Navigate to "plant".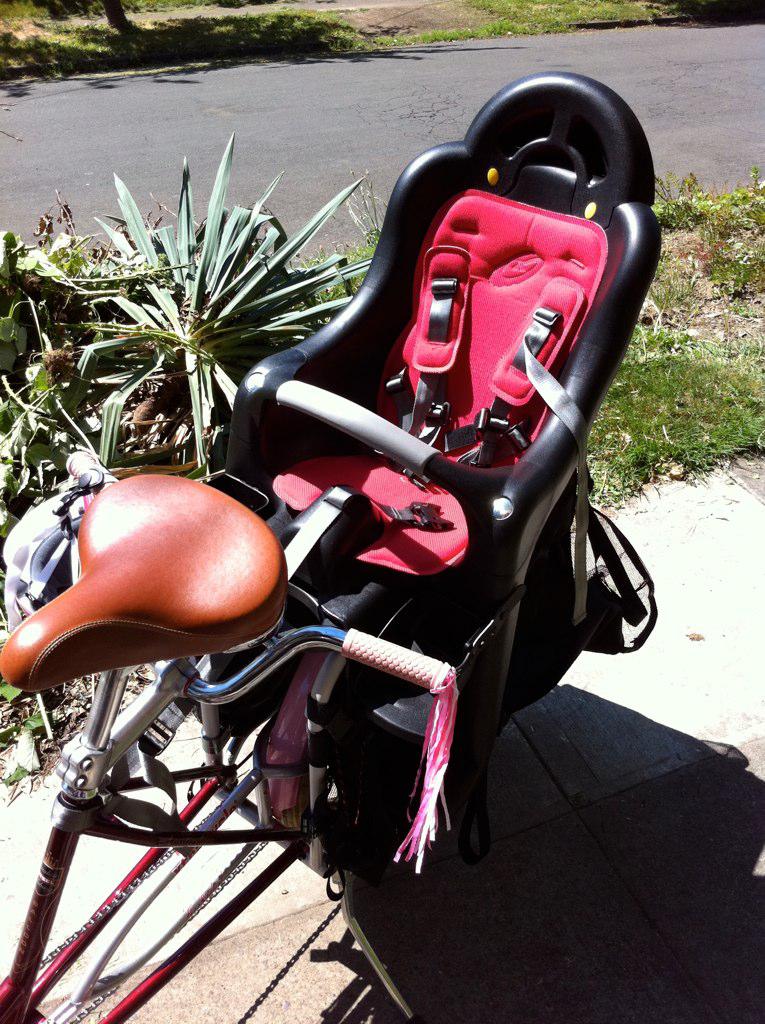
Navigation target: <bbox>0, 703, 52, 793</bbox>.
